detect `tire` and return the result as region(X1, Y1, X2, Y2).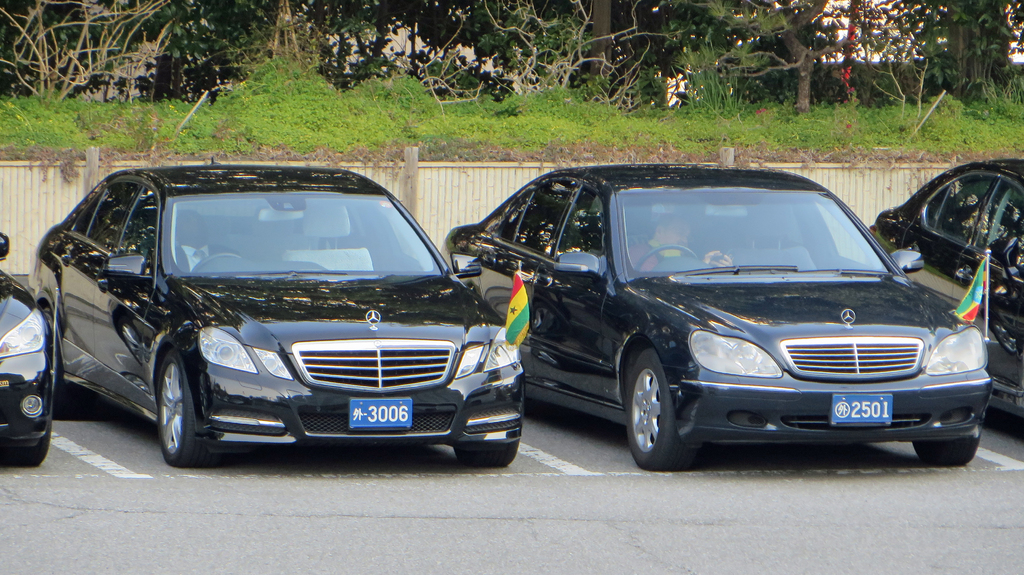
region(0, 433, 47, 469).
